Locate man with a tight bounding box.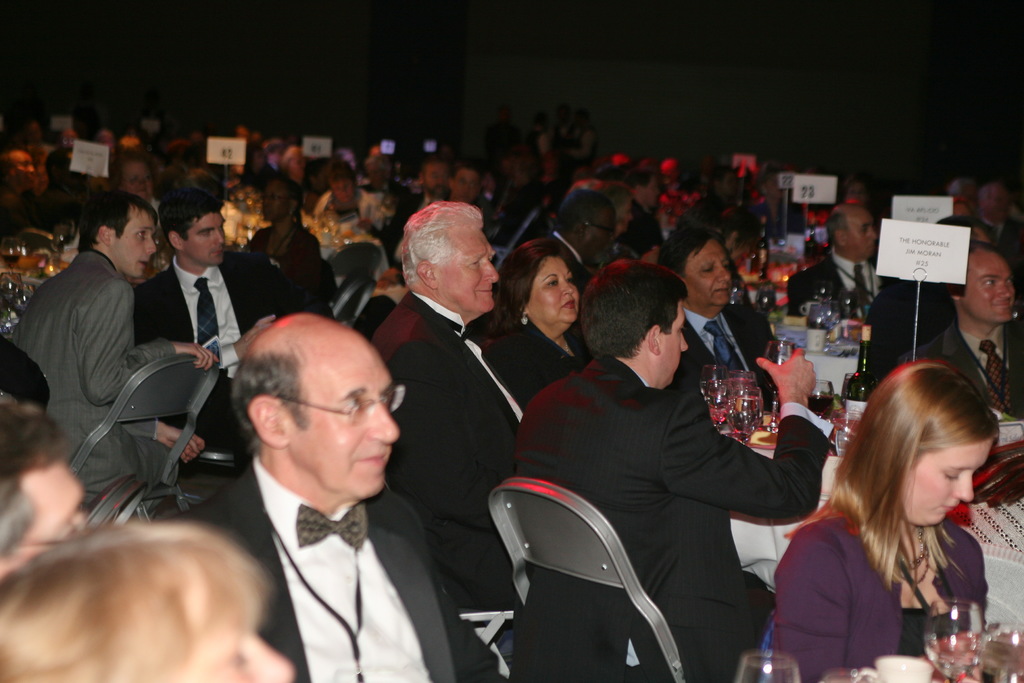
135:182:295:456.
